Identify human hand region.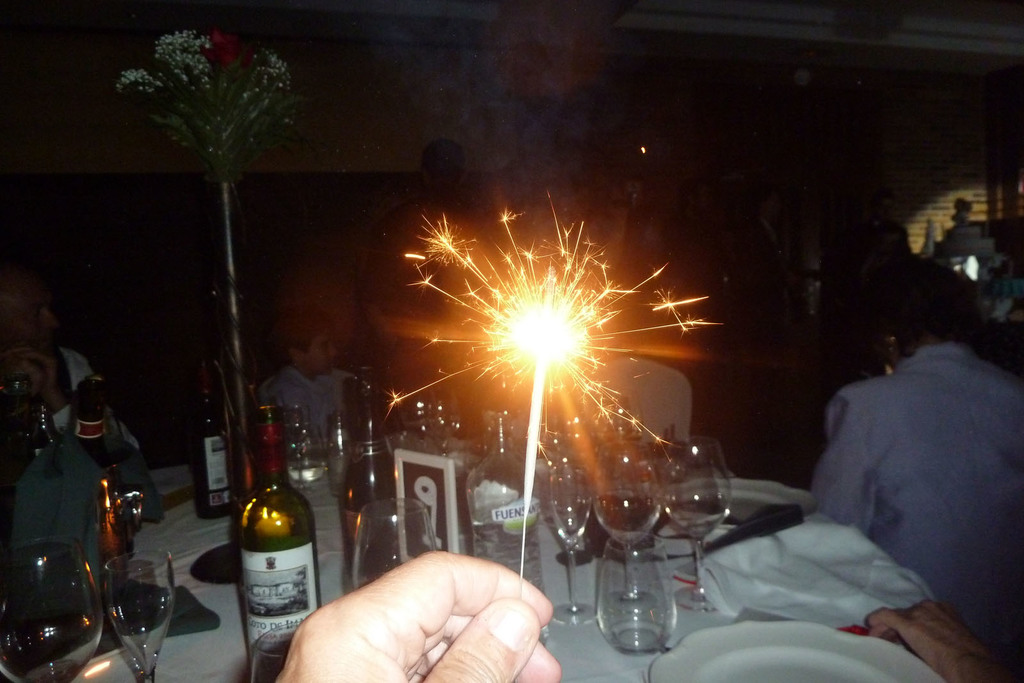
Region: <region>5, 344, 69, 396</region>.
